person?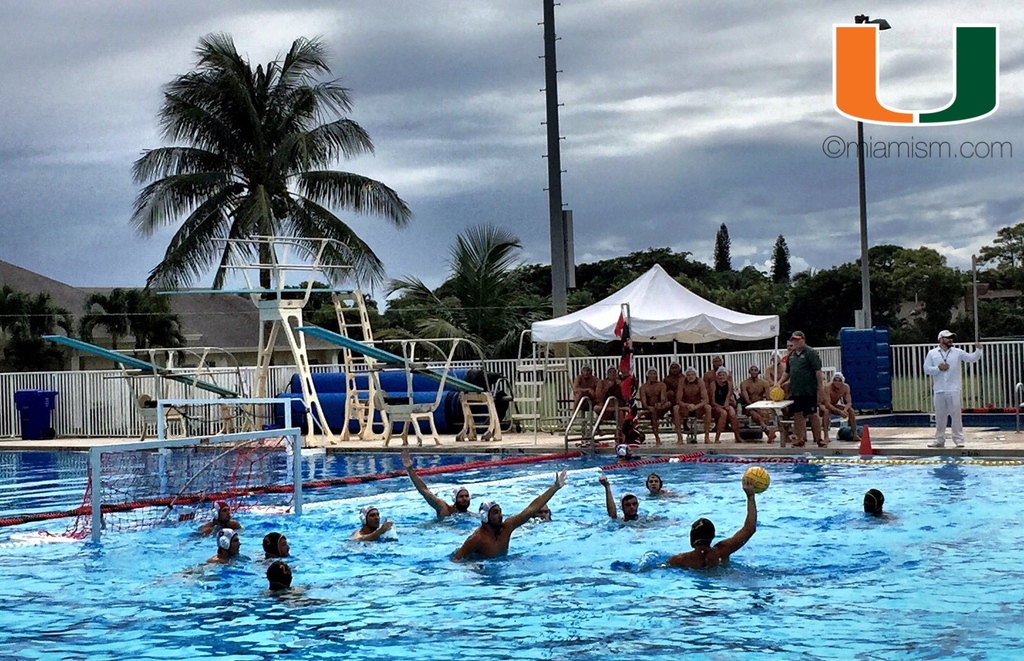
709 367 747 440
